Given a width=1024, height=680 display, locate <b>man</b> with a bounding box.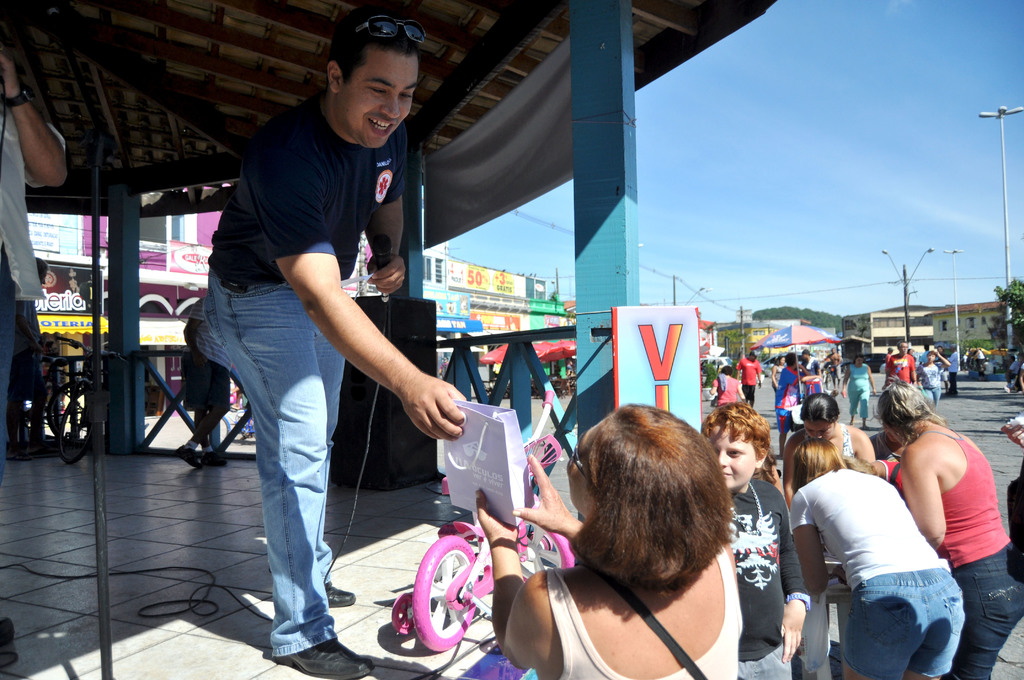
Located: {"left": 947, "top": 345, "right": 964, "bottom": 398}.
